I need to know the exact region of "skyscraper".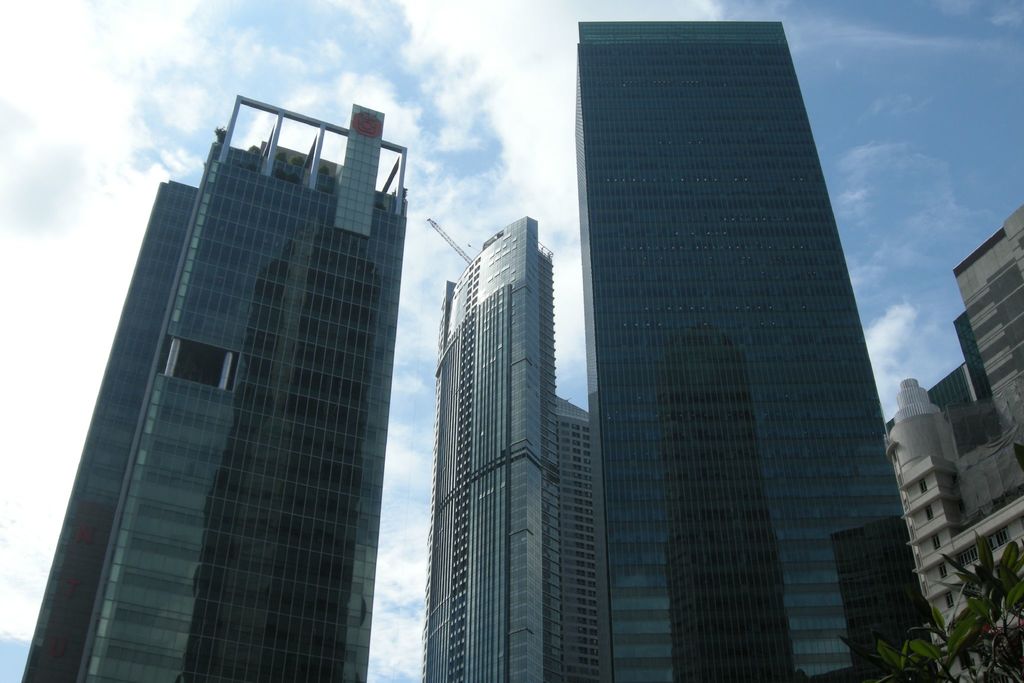
Region: left=420, top=202, right=612, bottom=682.
